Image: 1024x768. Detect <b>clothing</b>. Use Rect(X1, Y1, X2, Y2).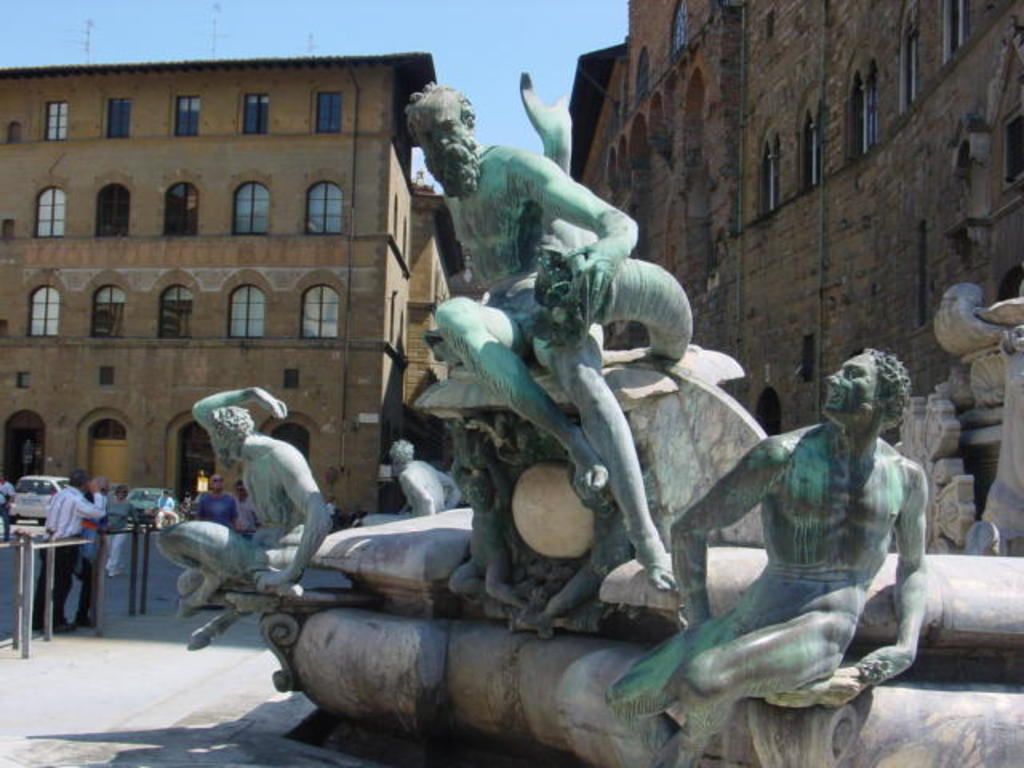
Rect(234, 498, 256, 531).
